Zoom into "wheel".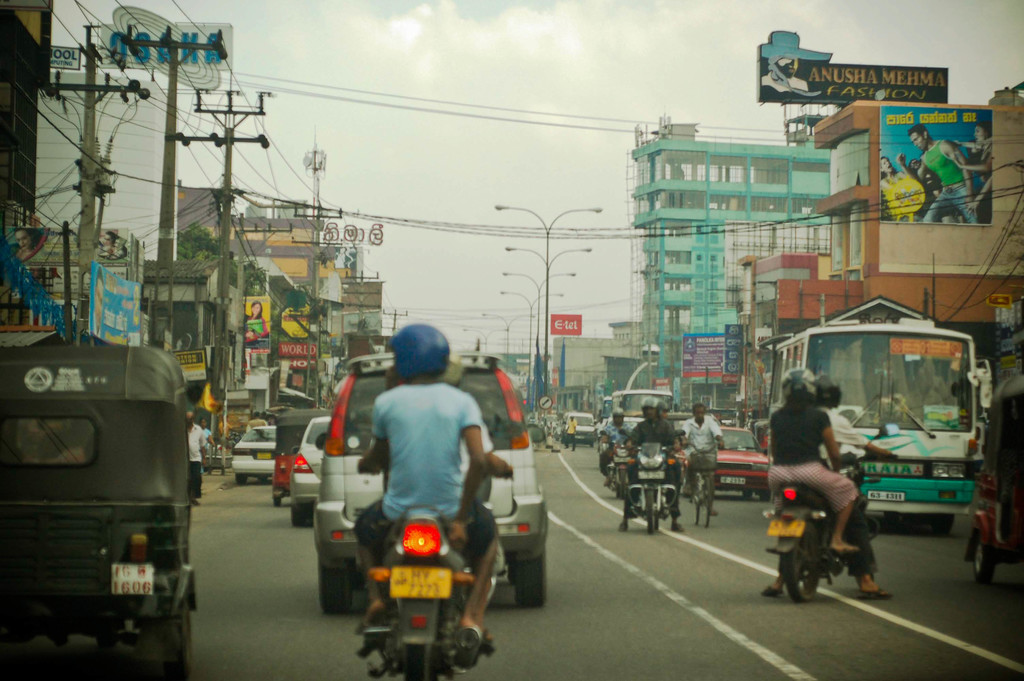
Zoom target: locate(758, 490, 773, 506).
